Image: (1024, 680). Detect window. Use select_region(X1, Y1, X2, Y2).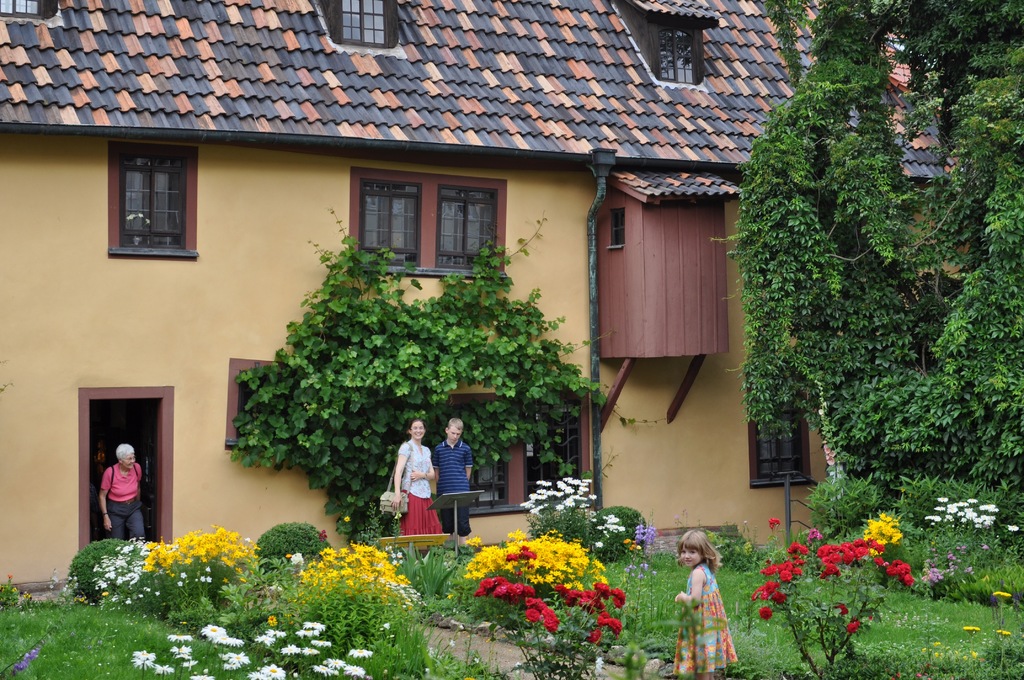
select_region(0, 0, 51, 15).
